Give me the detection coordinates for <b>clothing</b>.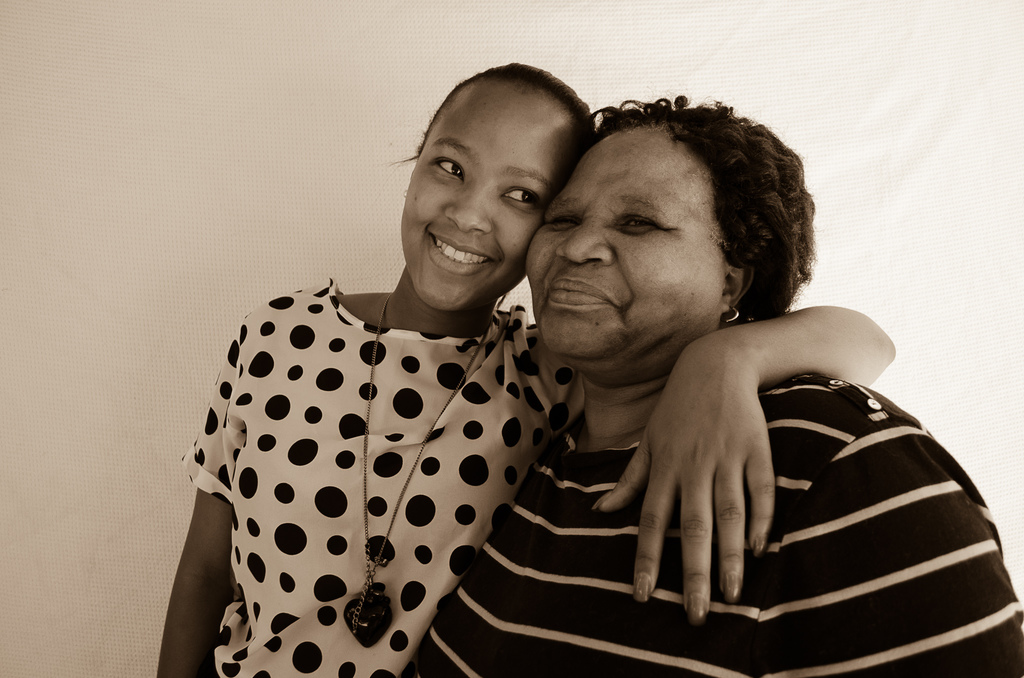
box(403, 359, 1023, 677).
